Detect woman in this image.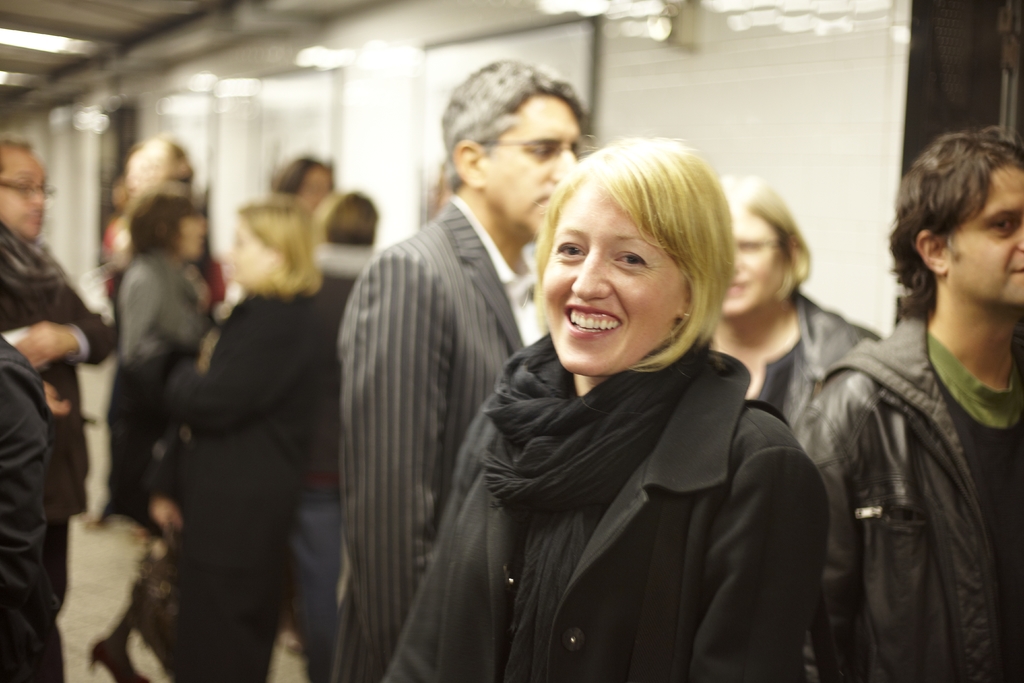
Detection: {"left": 694, "top": 173, "right": 871, "bottom": 429}.
